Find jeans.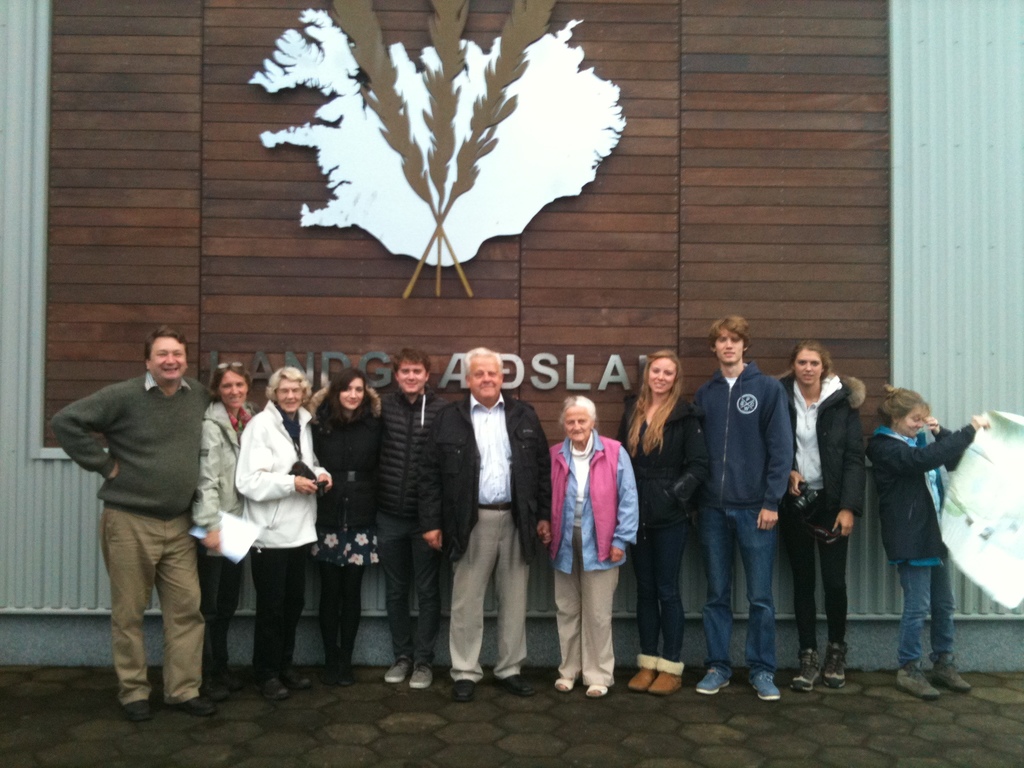
372:518:440:673.
